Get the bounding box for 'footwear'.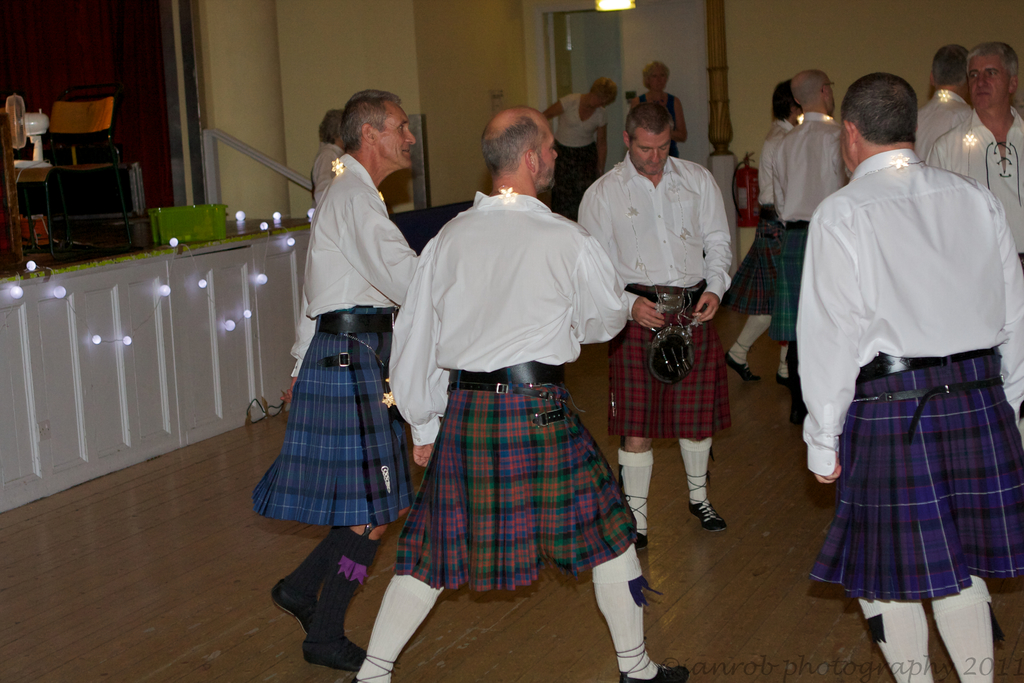
684/470/728/529.
